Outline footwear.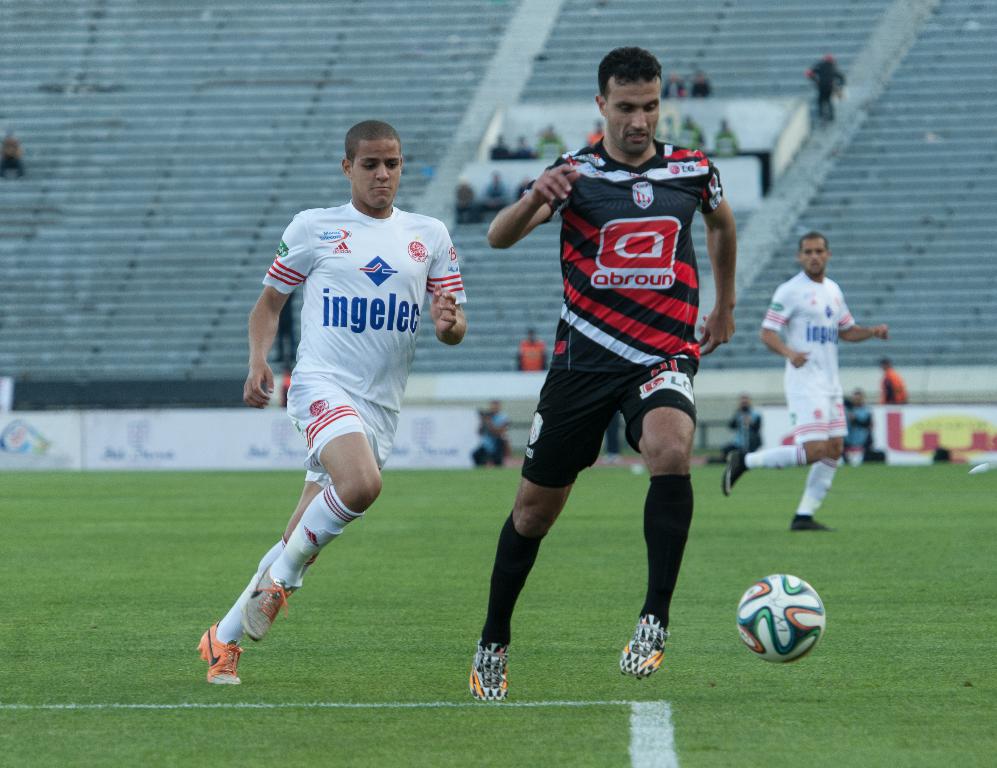
Outline: locate(196, 622, 249, 689).
